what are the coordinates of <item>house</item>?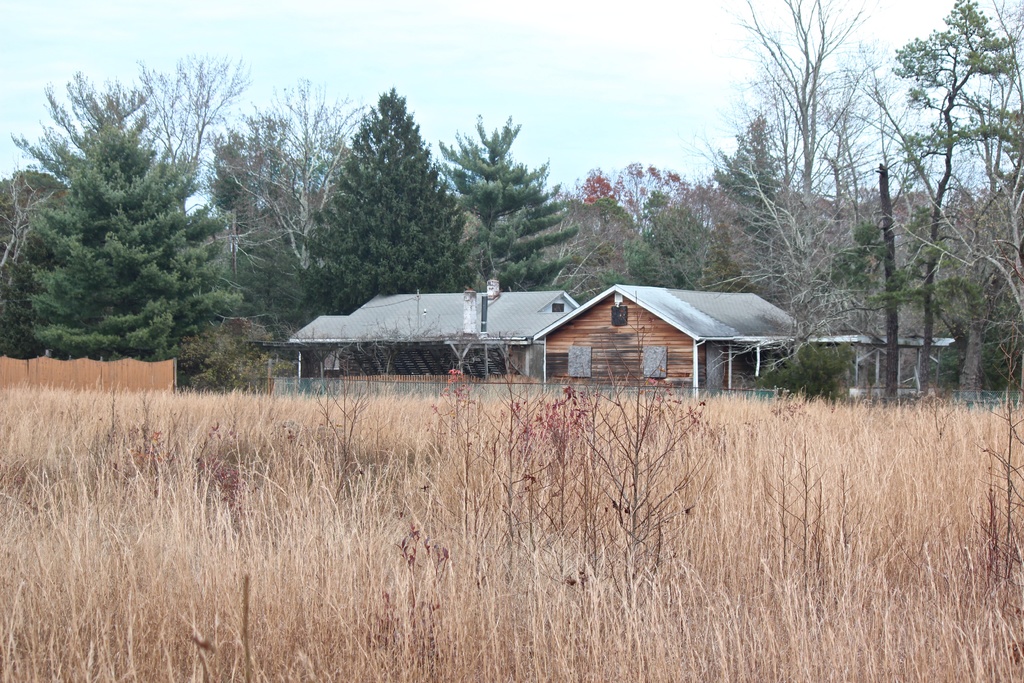
<bbox>522, 273, 803, 408</bbox>.
